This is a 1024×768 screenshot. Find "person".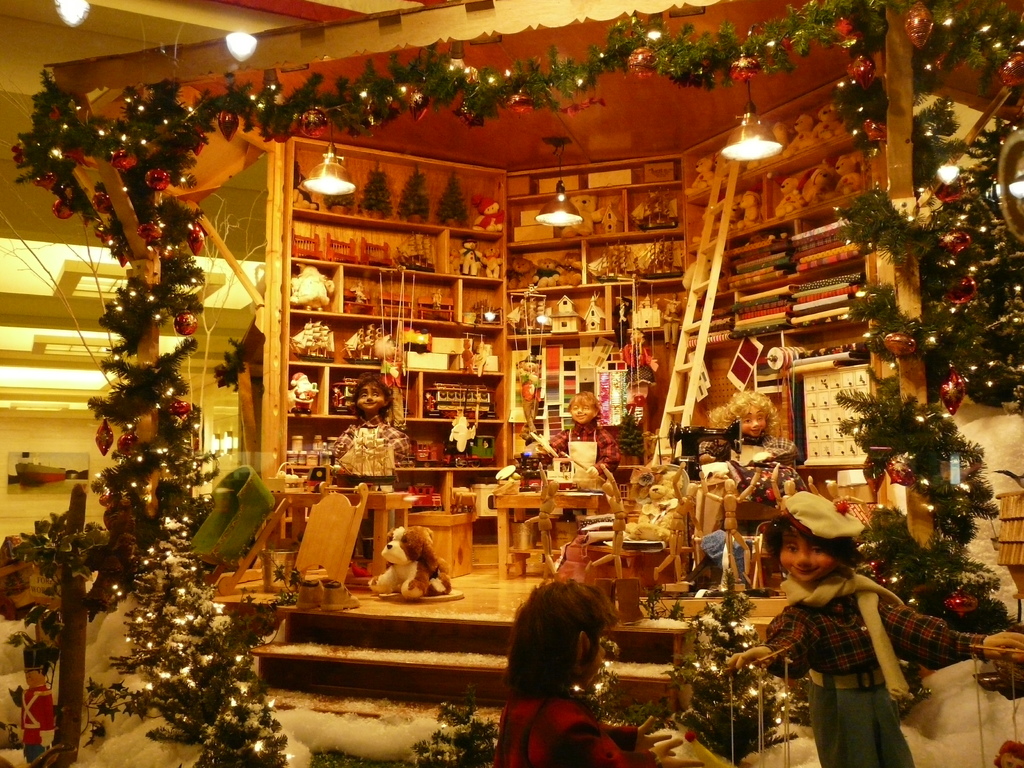
Bounding box: [706,390,810,472].
